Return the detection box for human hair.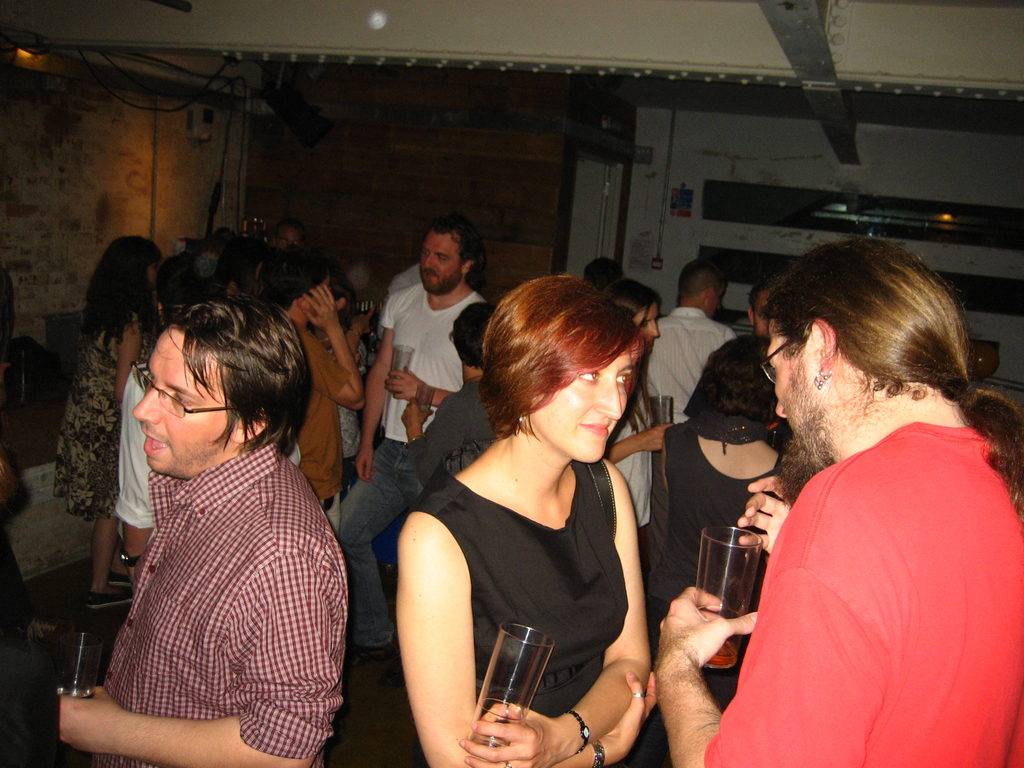
(left=596, top=276, right=655, bottom=317).
